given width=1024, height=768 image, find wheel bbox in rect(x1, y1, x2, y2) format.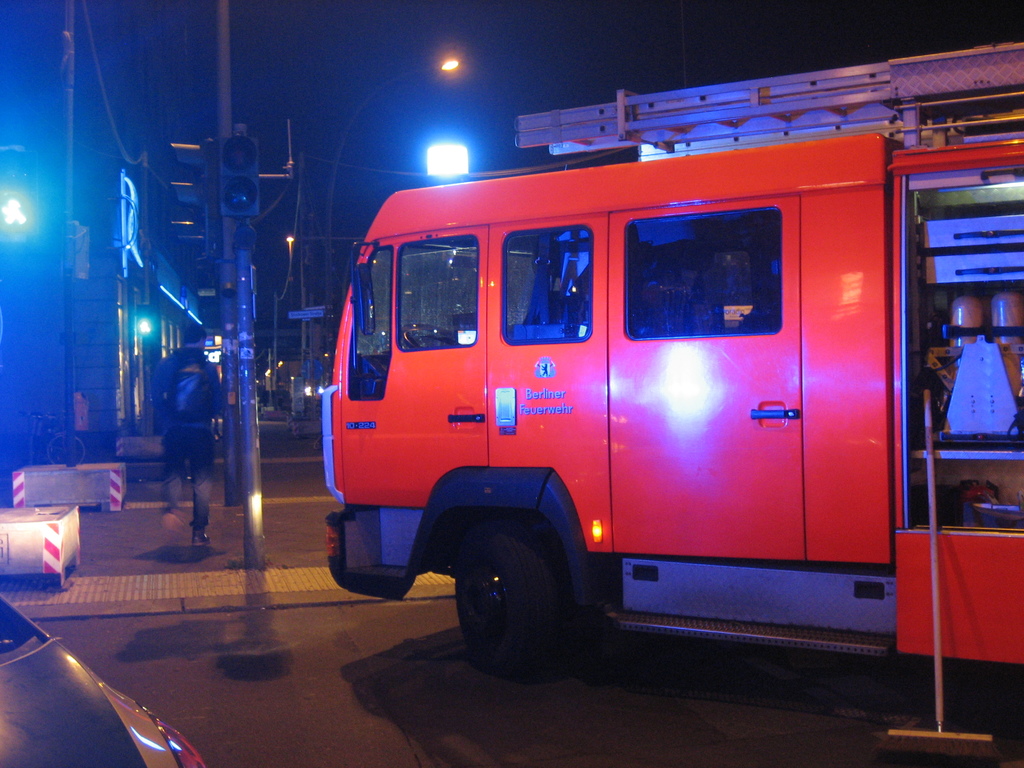
rect(404, 325, 464, 356).
